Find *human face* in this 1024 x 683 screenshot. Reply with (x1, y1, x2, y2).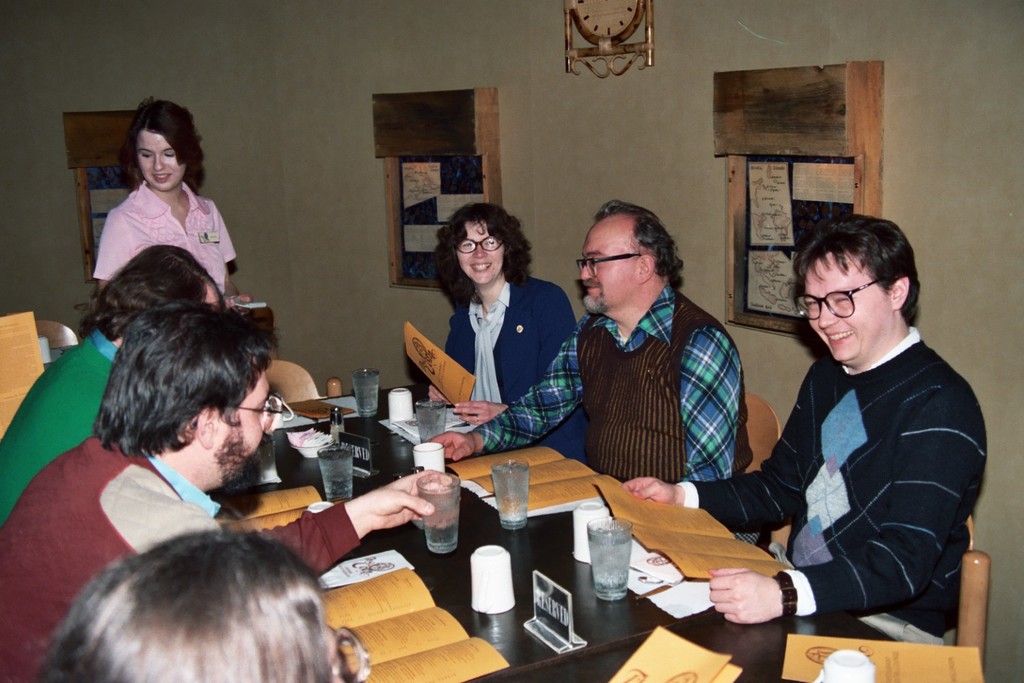
(136, 132, 188, 194).
